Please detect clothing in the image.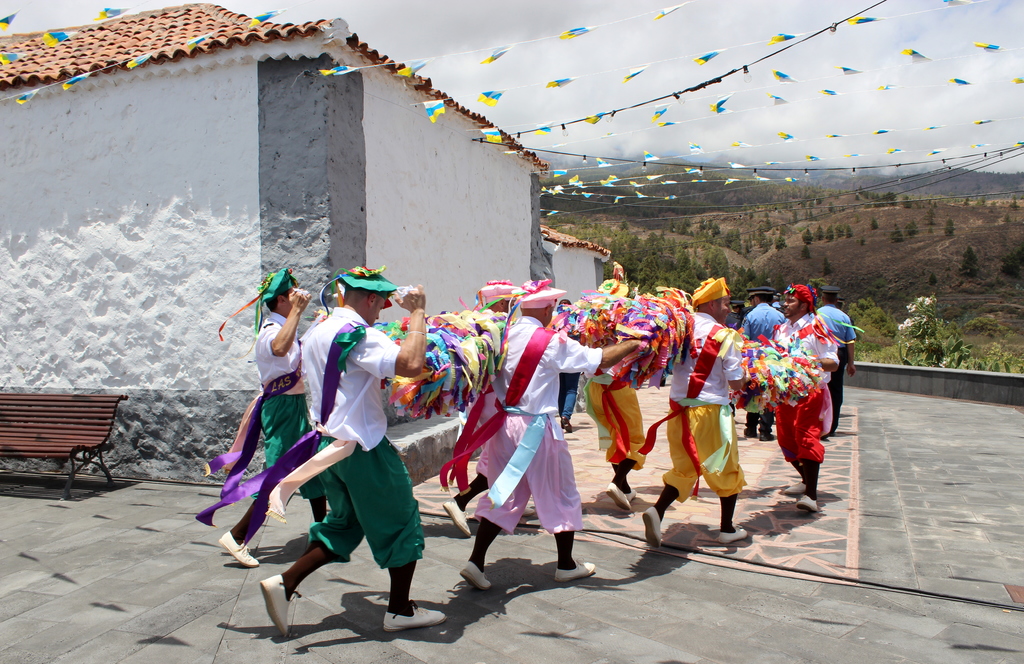
762/315/835/460.
